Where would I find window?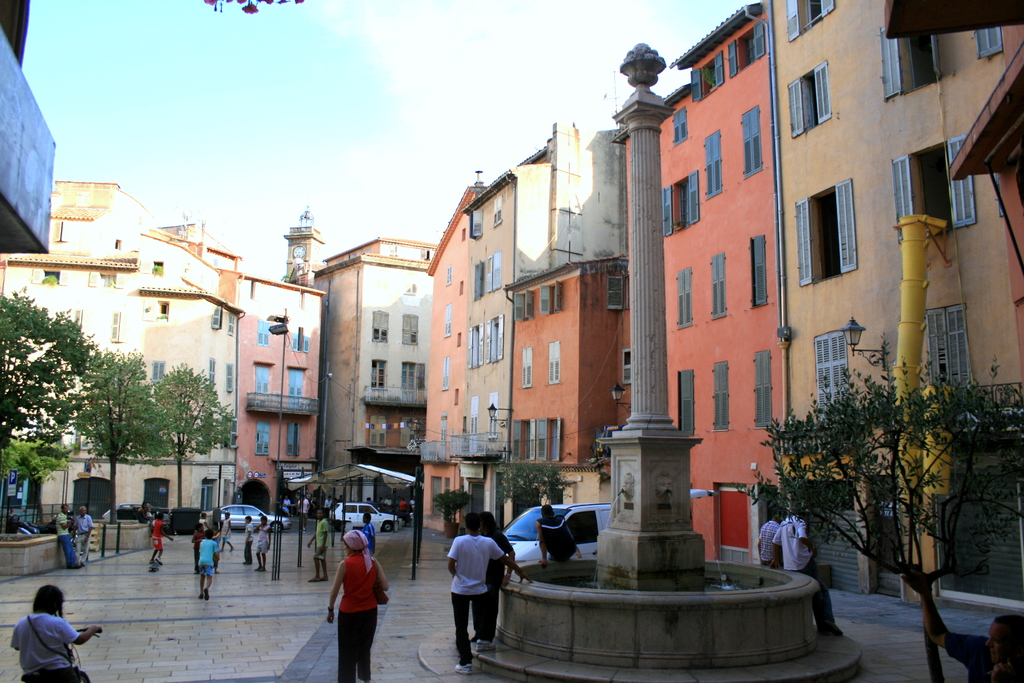
At bbox=[374, 313, 387, 343].
